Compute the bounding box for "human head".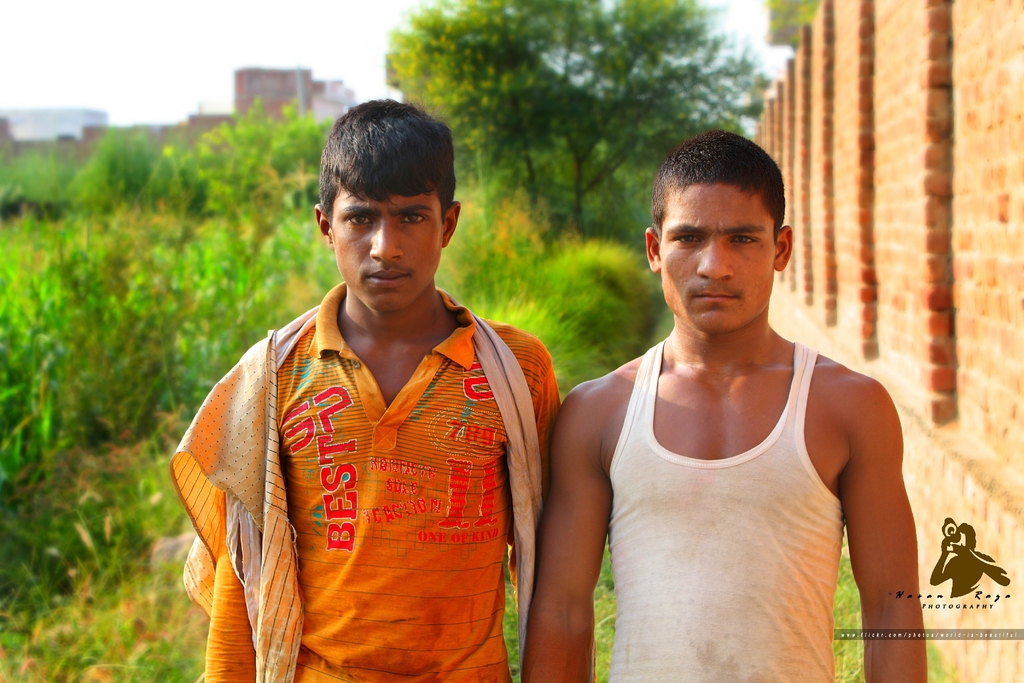
crop(313, 99, 463, 314).
